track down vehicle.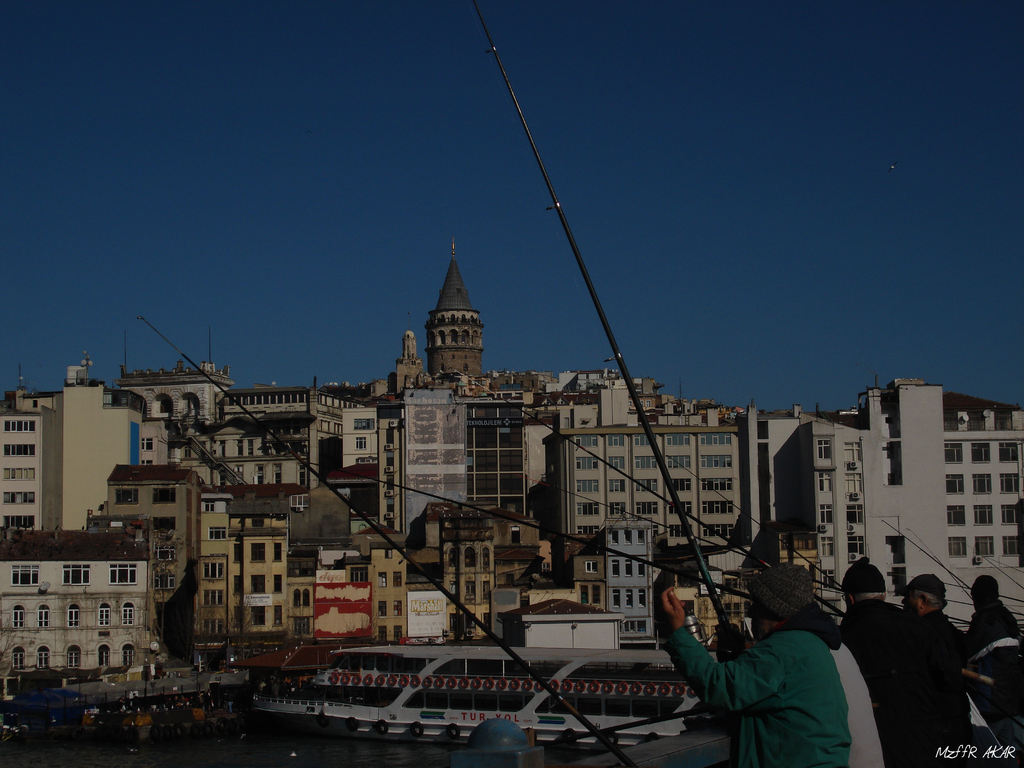
Tracked to {"x1": 249, "y1": 638, "x2": 703, "y2": 749}.
